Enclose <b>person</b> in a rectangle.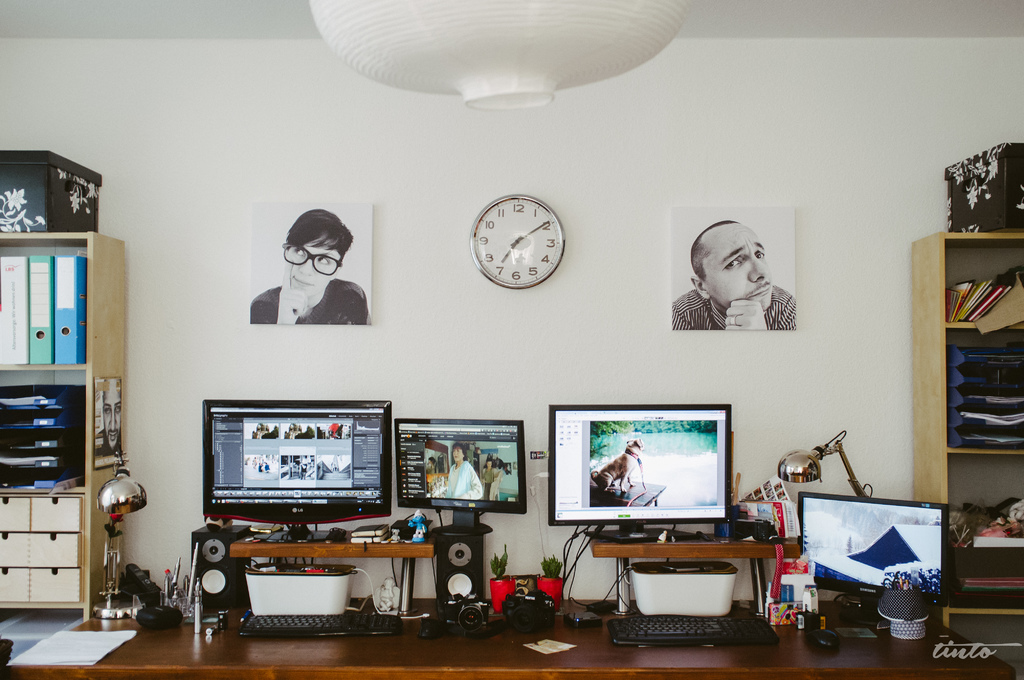
left=445, top=444, right=483, bottom=500.
